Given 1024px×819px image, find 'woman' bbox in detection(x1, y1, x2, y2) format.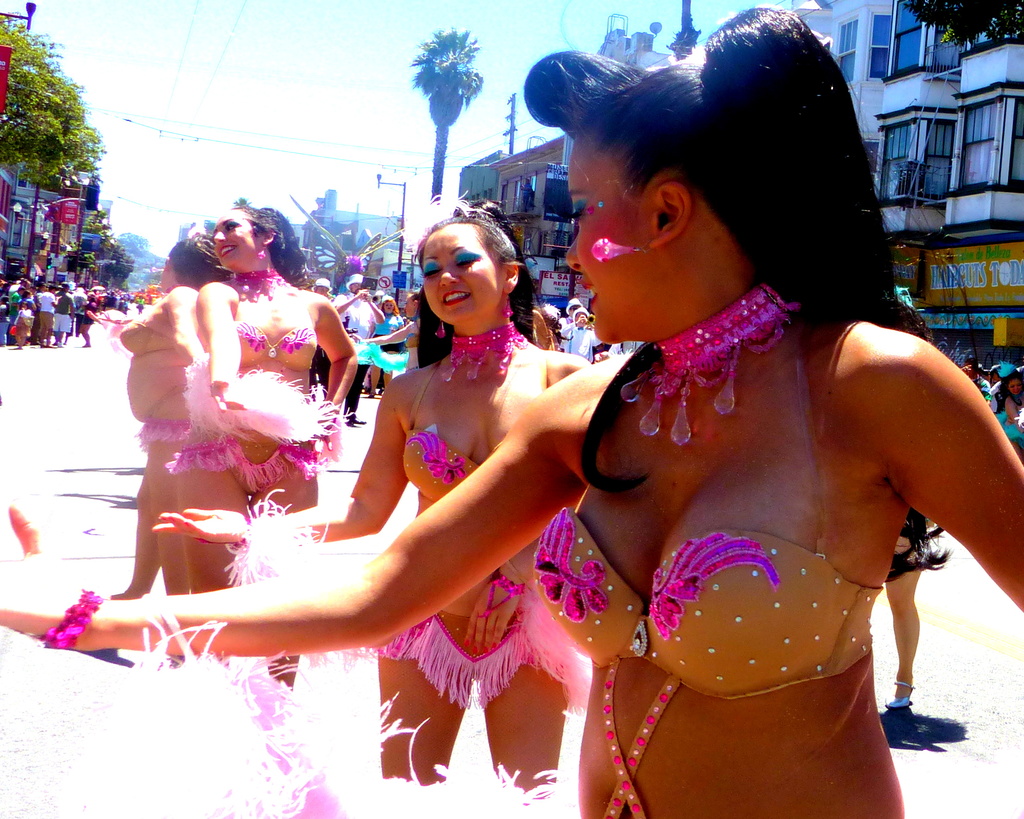
detection(879, 286, 947, 725).
